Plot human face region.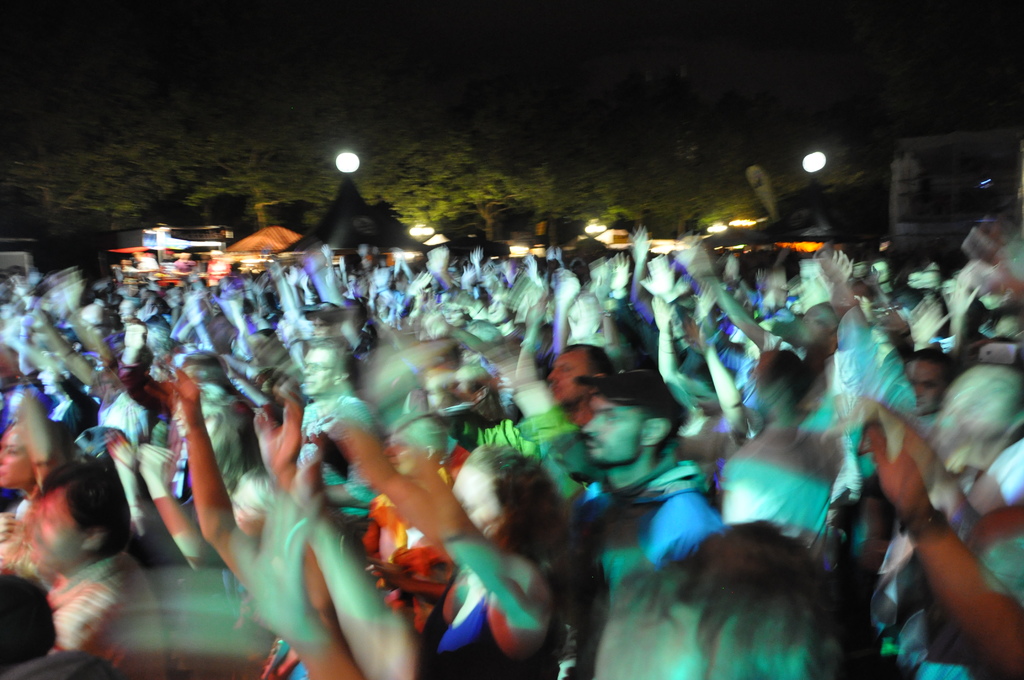
Plotted at left=586, top=395, right=646, bottom=467.
